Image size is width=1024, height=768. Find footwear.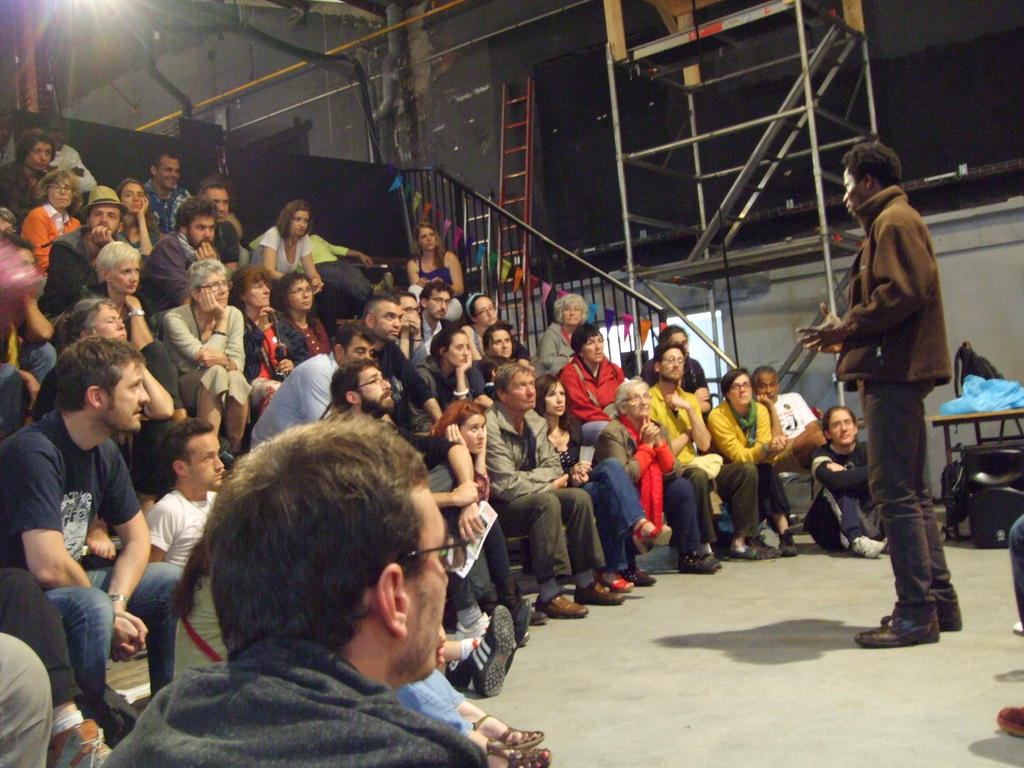
x1=539 y1=588 x2=591 y2=617.
